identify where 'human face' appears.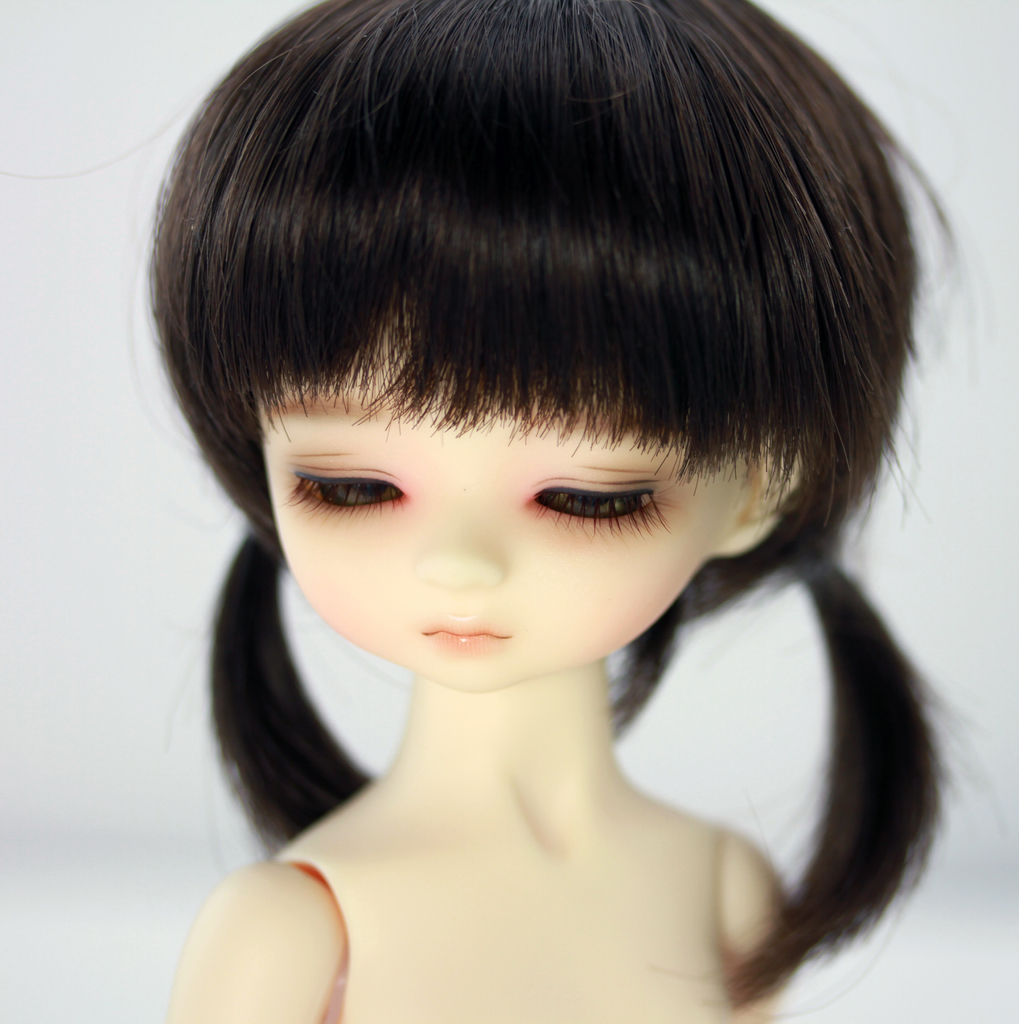
Appears at <region>252, 307, 764, 686</region>.
